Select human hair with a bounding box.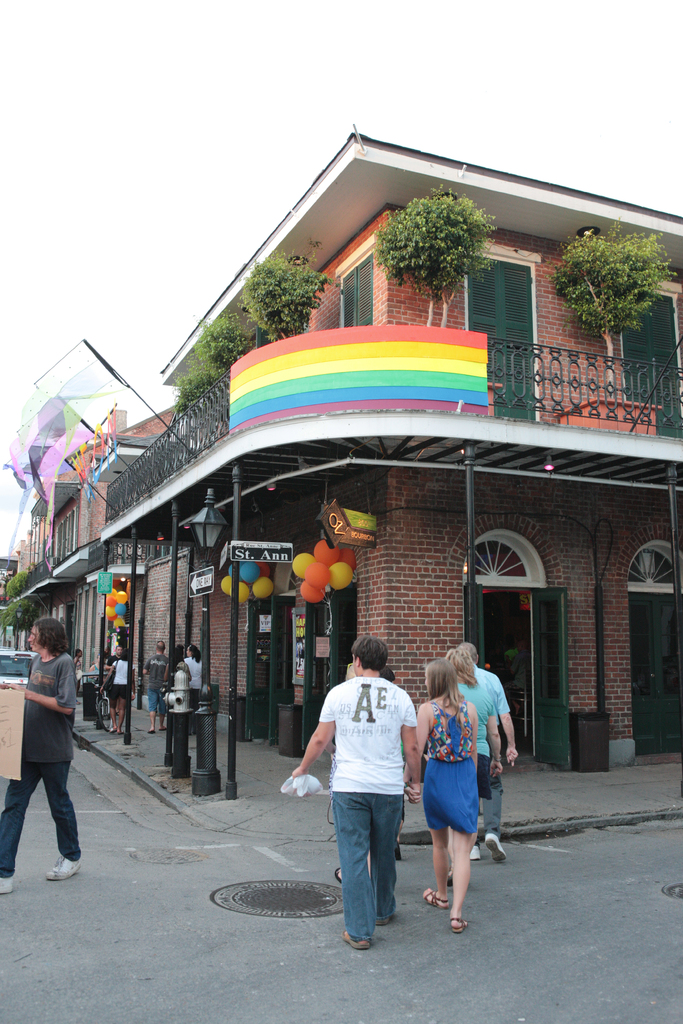
<bbox>157, 638, 166, 654</bbox>.
